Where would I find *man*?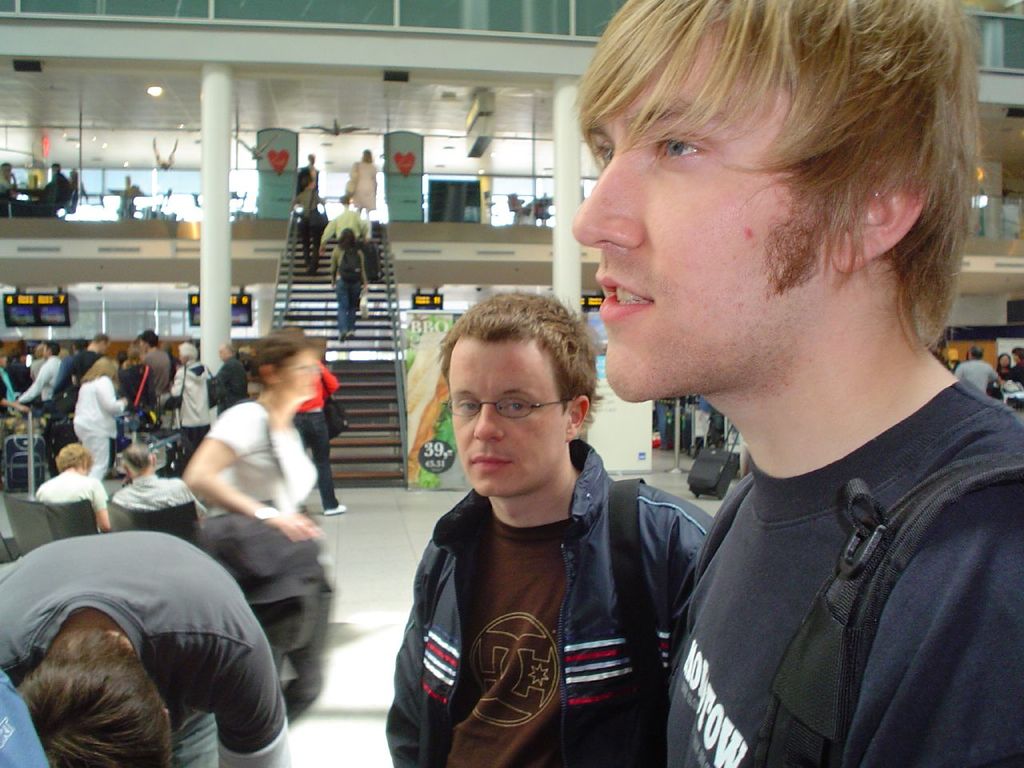
At l=0, t=163, r=30, b=202.
